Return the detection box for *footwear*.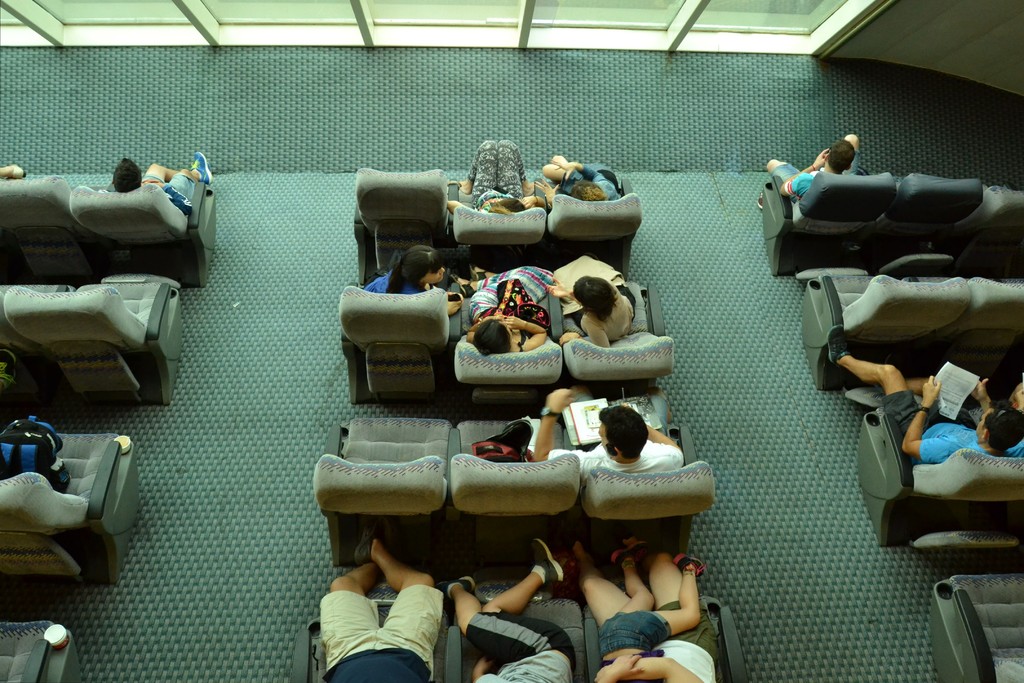
bbox(524, 534, 569, 587).
